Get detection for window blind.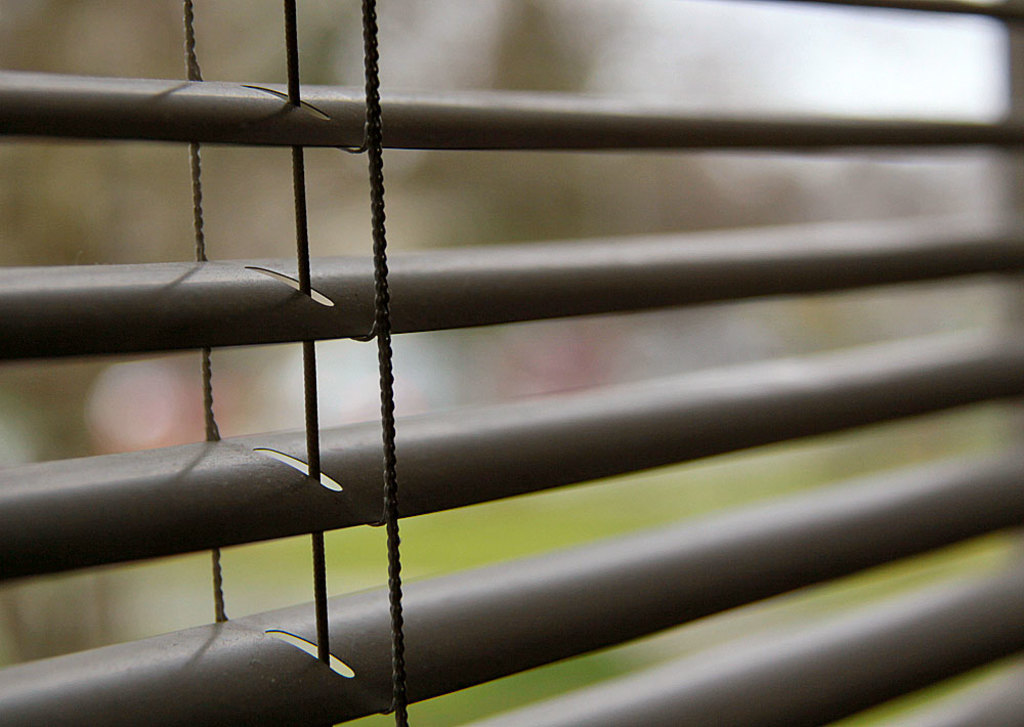
Detection: <box>0,0,1023,726</box>.
